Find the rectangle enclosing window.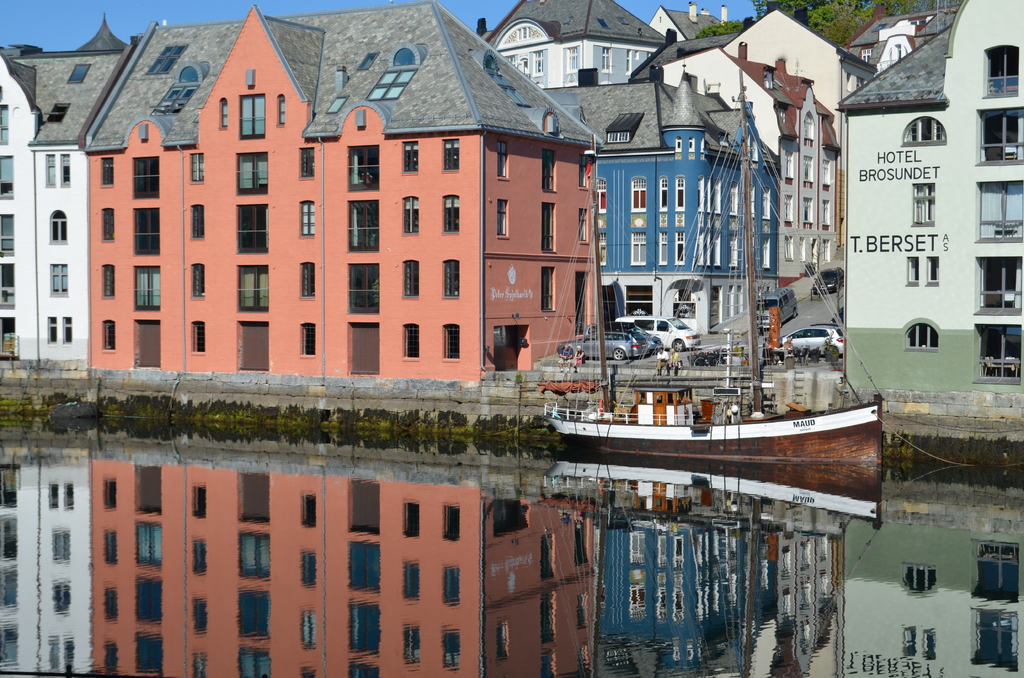
detection(981, 44, 1020, 97).
